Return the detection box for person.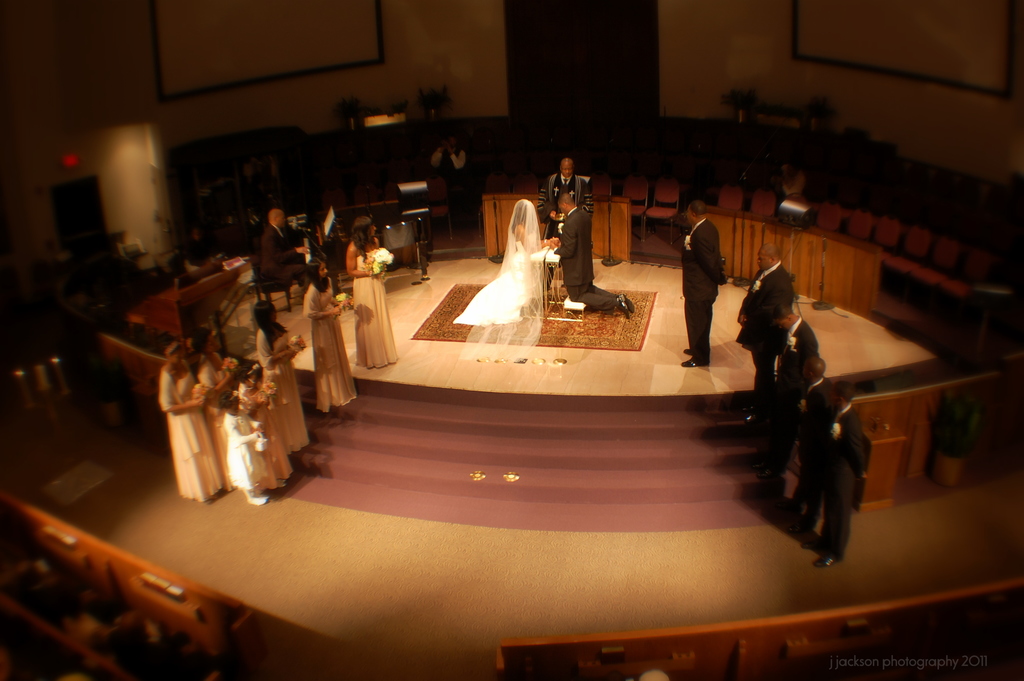
pyautogui.locateOnScreen(788, 359, 836, 520).
